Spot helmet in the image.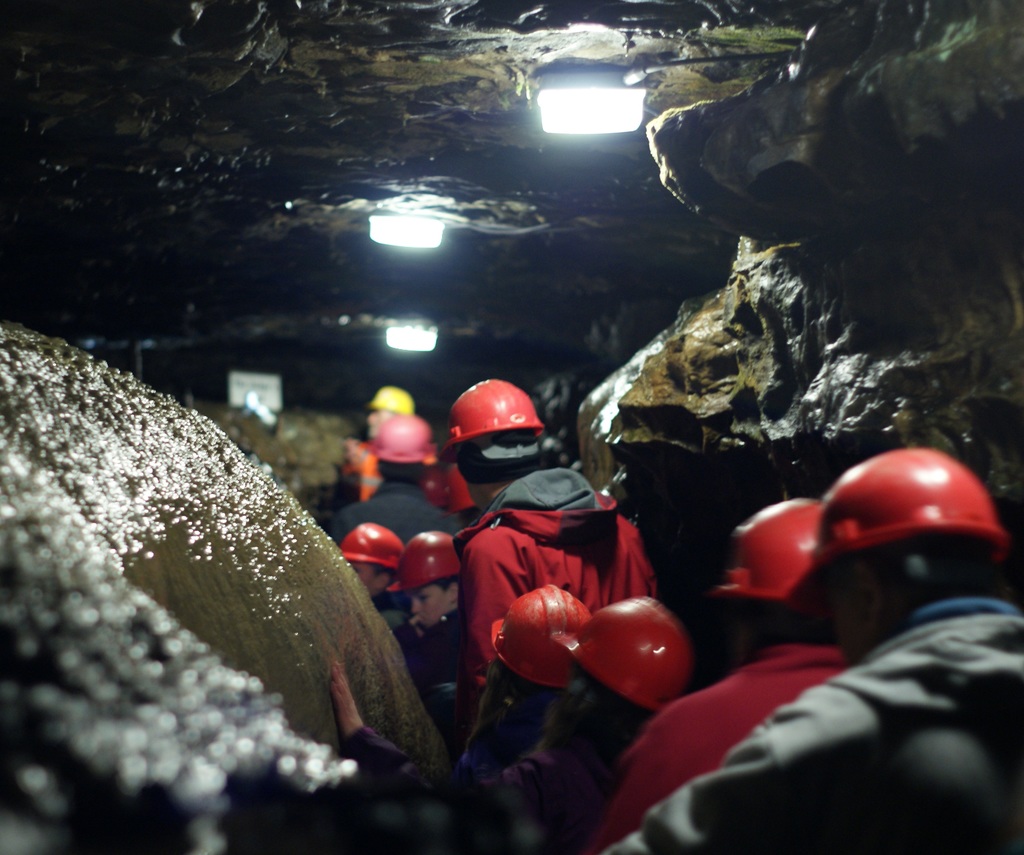
helmet found at crop(484, 582, 597, 691).
